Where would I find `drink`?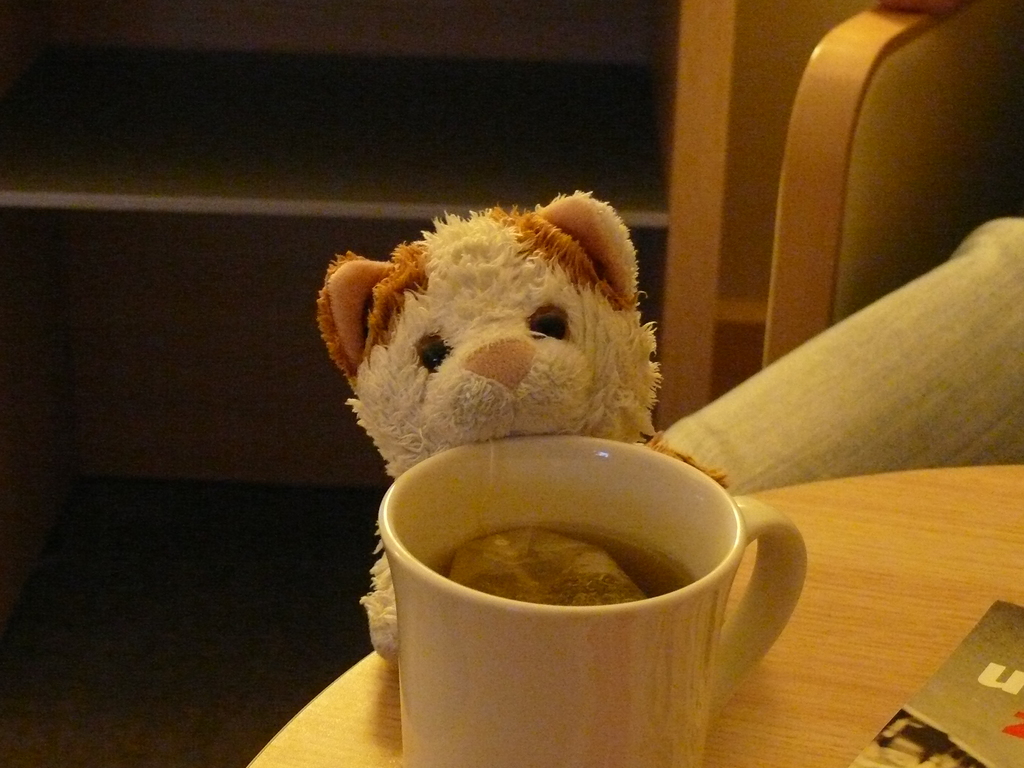
At x1=345 y1=428 x2=768 y2=762.
